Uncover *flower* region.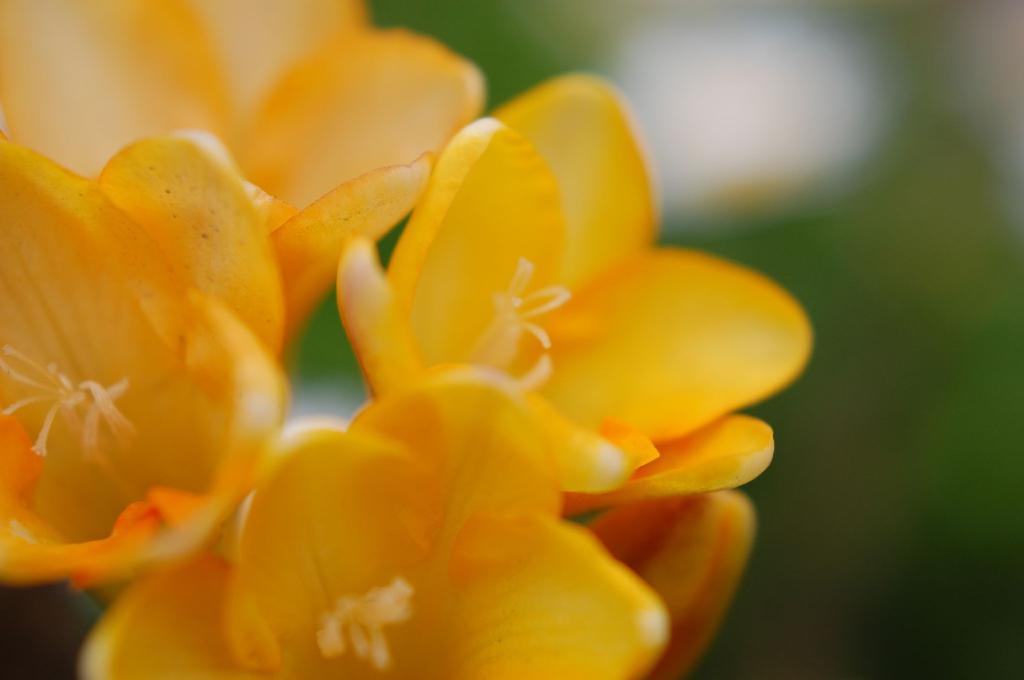
Uncovered: detection(334, 75, 809, 514).
